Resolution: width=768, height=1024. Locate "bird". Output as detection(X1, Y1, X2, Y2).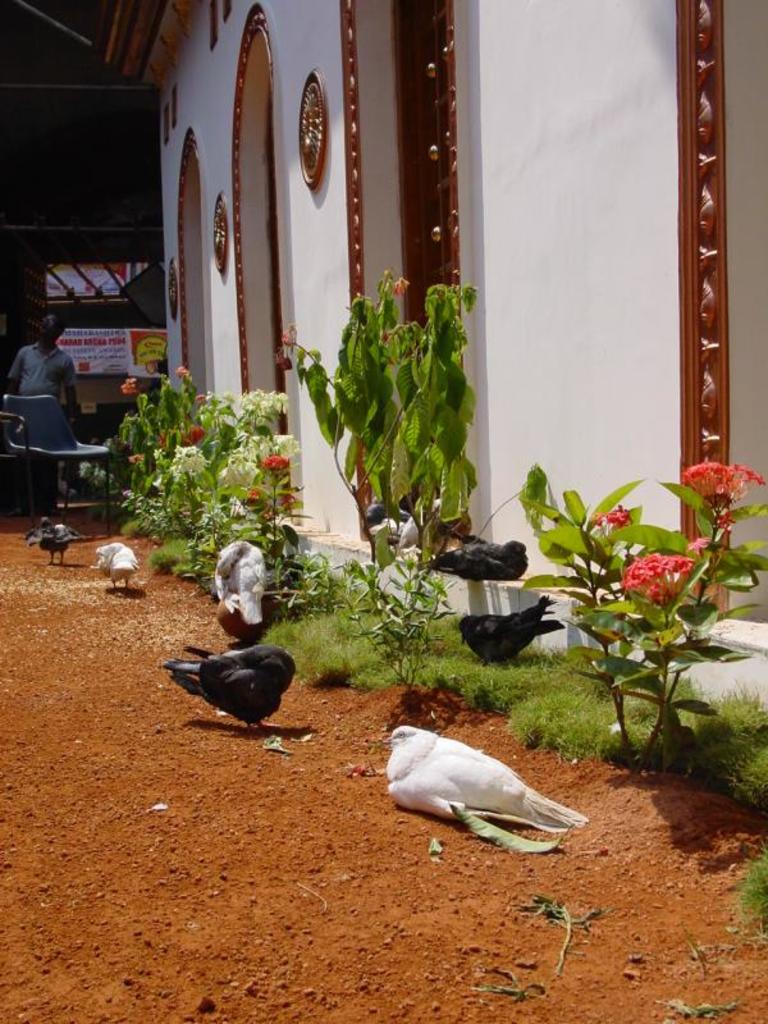
detection(178, 634, 310, 733).
